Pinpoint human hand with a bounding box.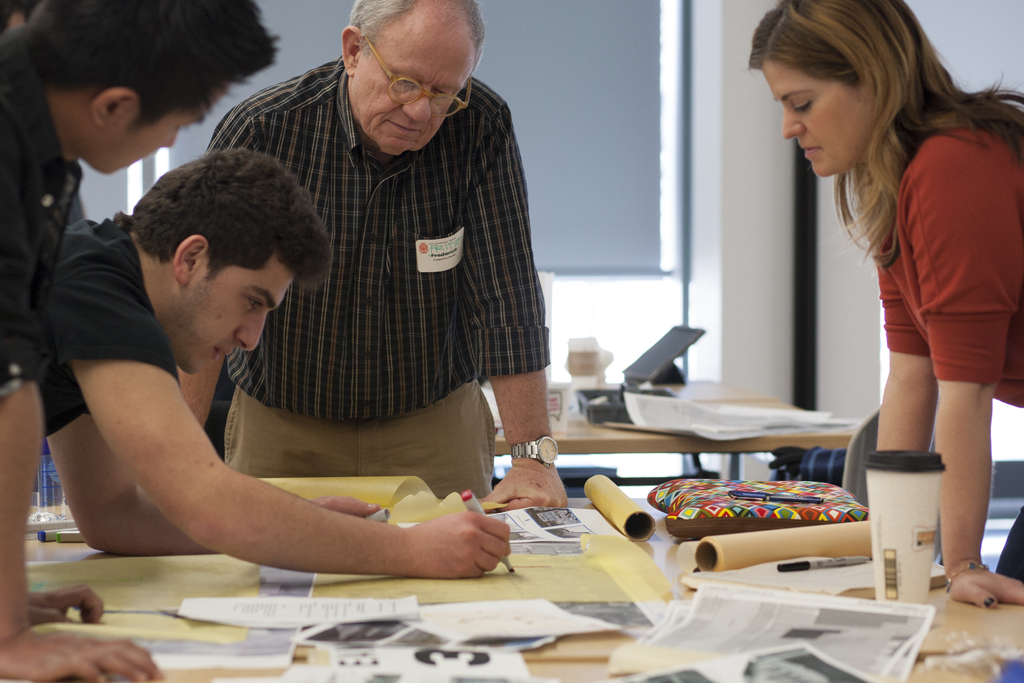
26,580,107,628.
